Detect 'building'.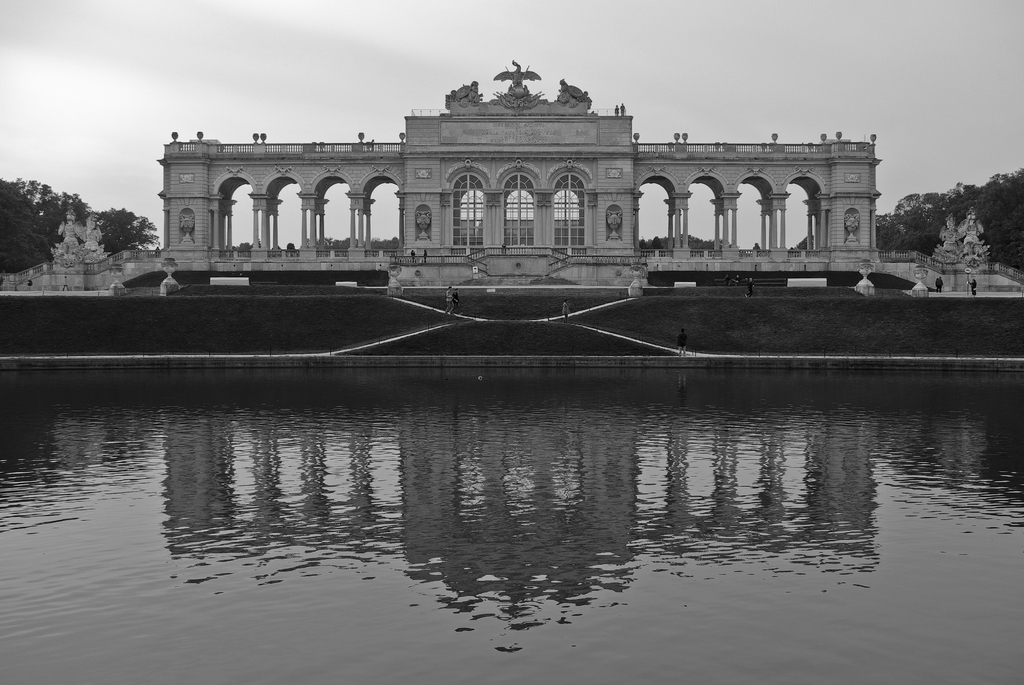
Detected at bbox=(156, 51, 883, 294).
